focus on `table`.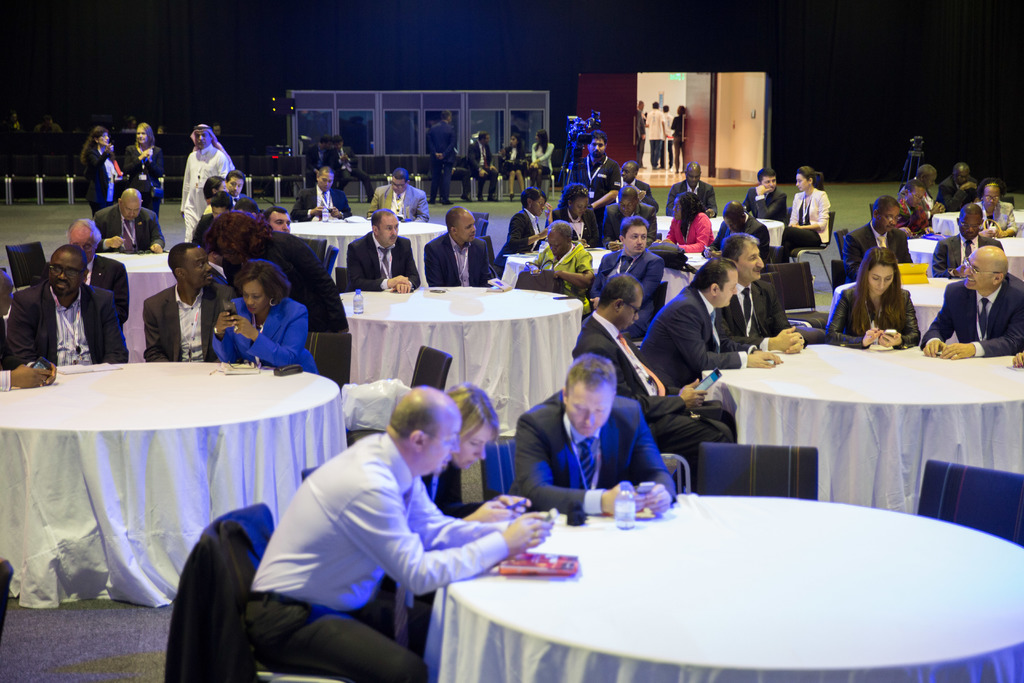
Focused at [834,278,965,331].
